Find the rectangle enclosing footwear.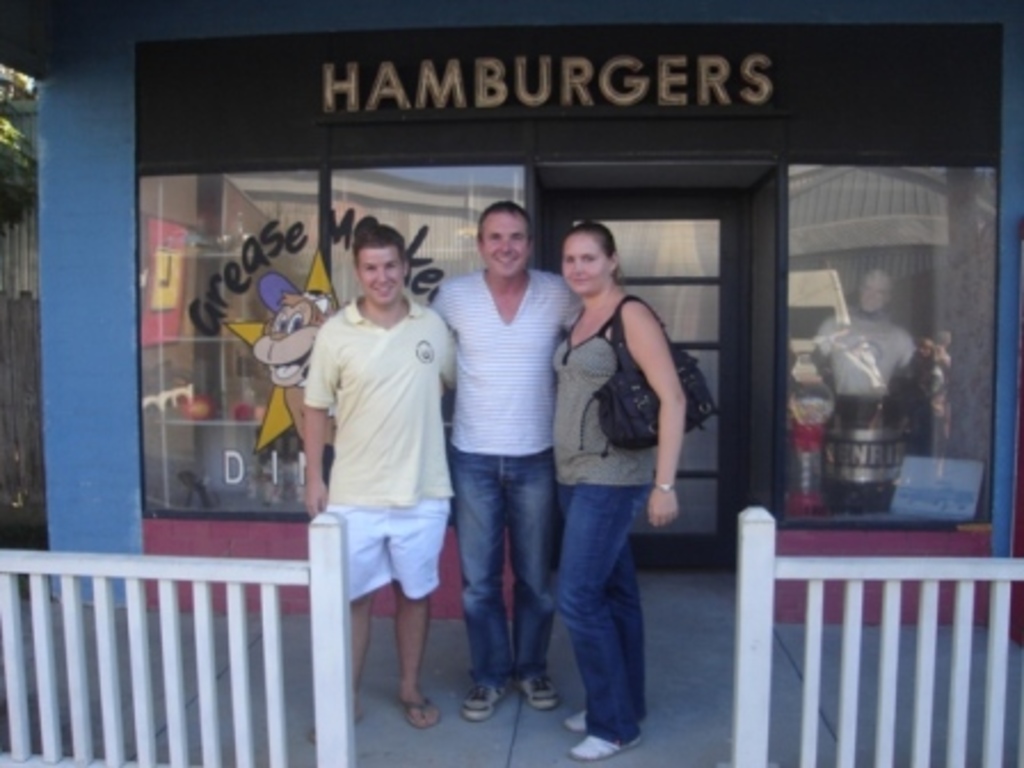
pyautogui.locateOnScreen(457, 679, 507, 715).
